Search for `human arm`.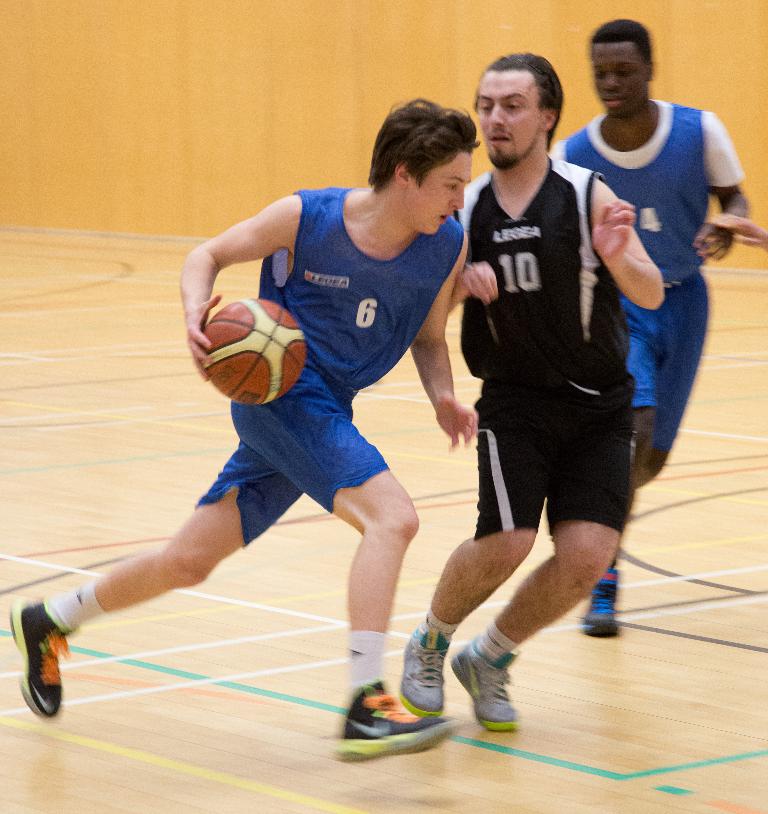
Found at locate(411, 228, 481, 450).
